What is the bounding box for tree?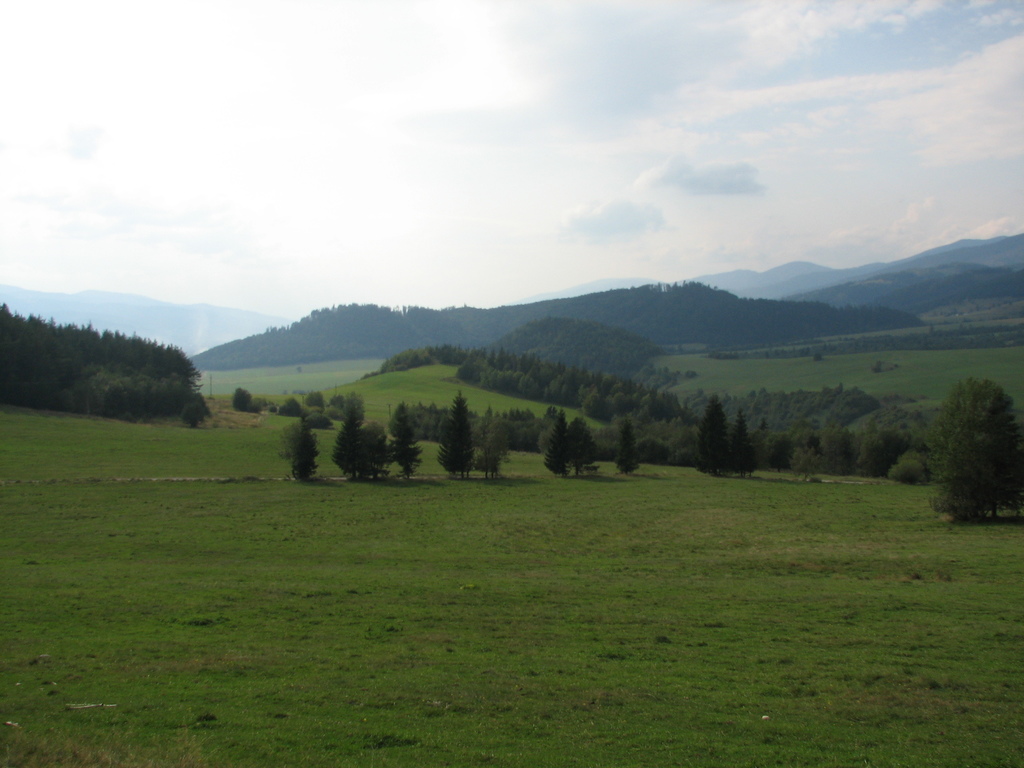
(x1=325, y1=408, x2=370, y2=467).
